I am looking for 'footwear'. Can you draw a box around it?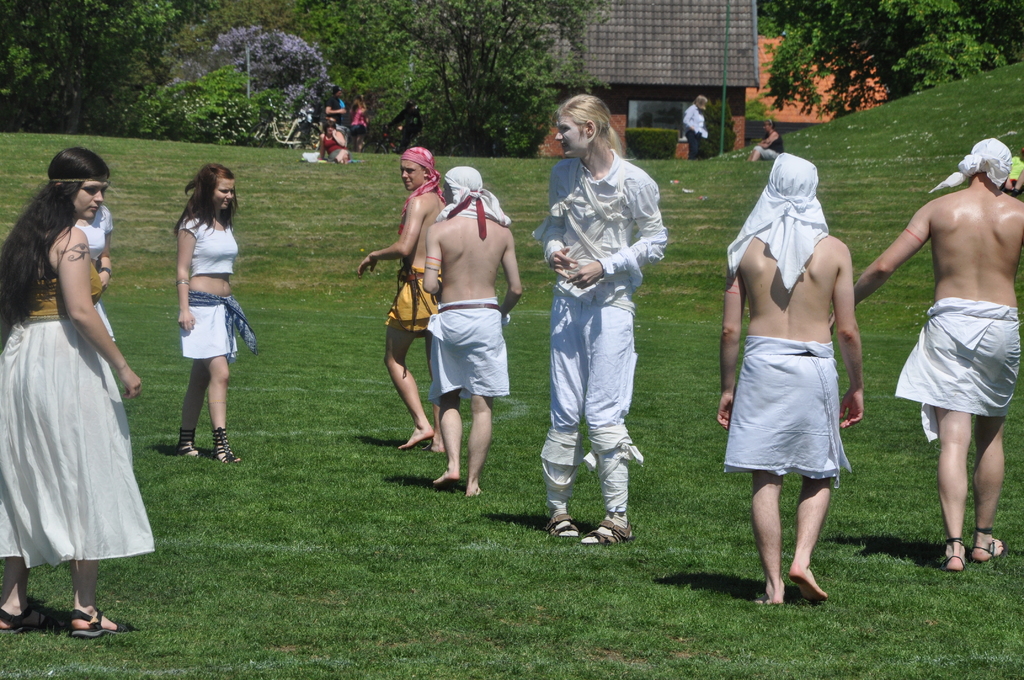
Sure, the bounding box is (left=72, top=610, right=141, bottom=640).
